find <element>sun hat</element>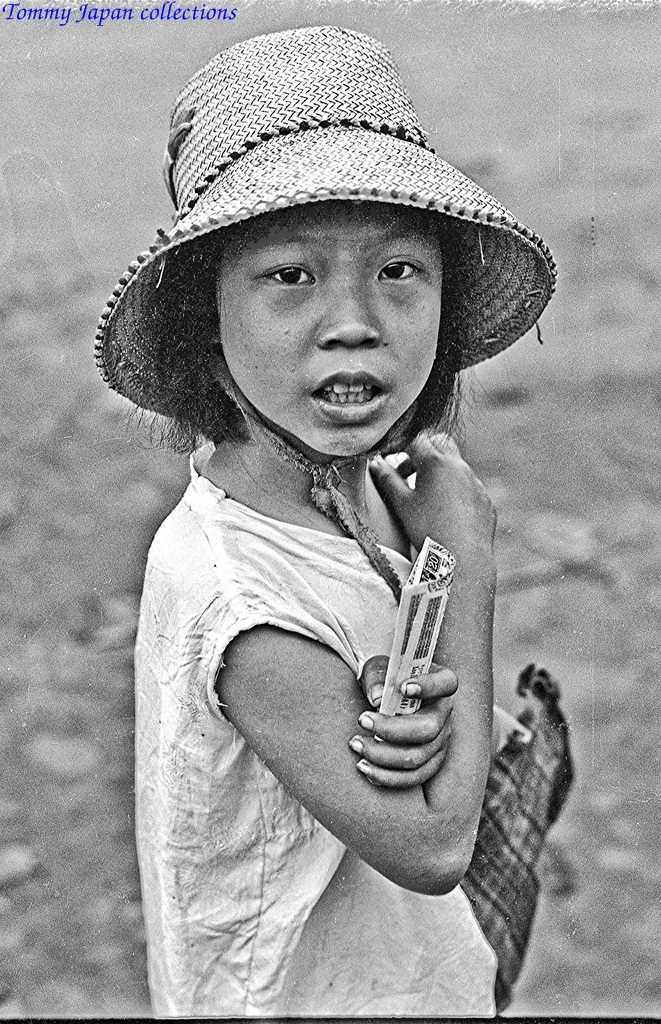
x1=87, y1=18, x2=562, y2=442
